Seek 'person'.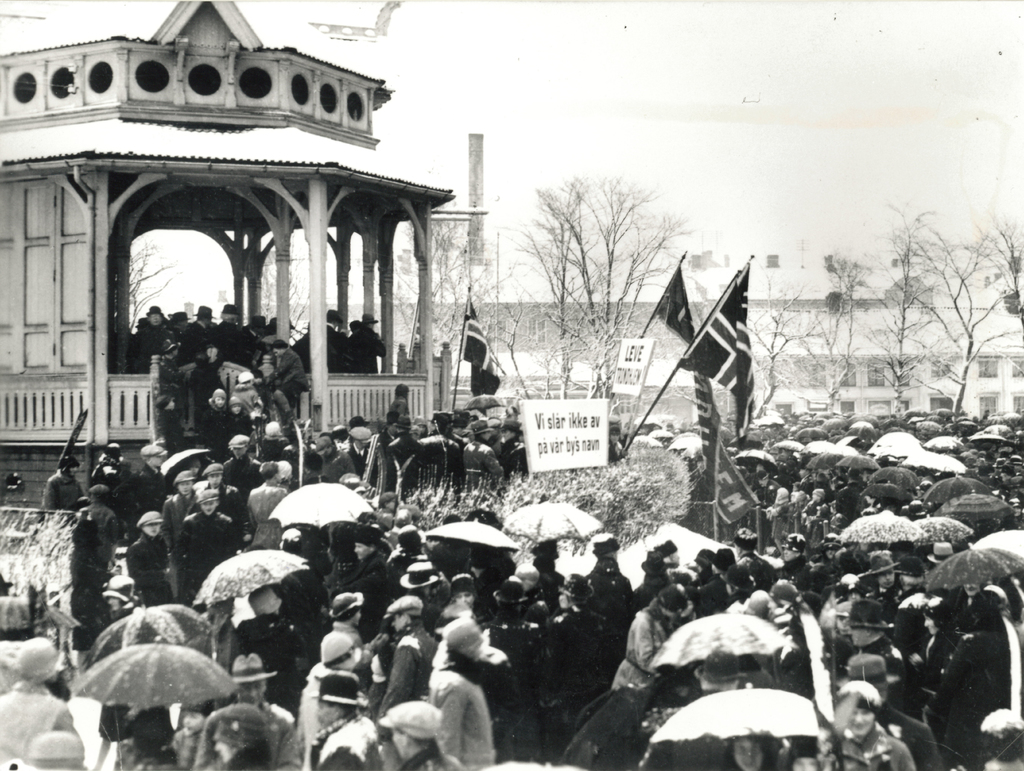
{"x1": 156, "y1": 303, "x2": 188, "y2": 392}.
